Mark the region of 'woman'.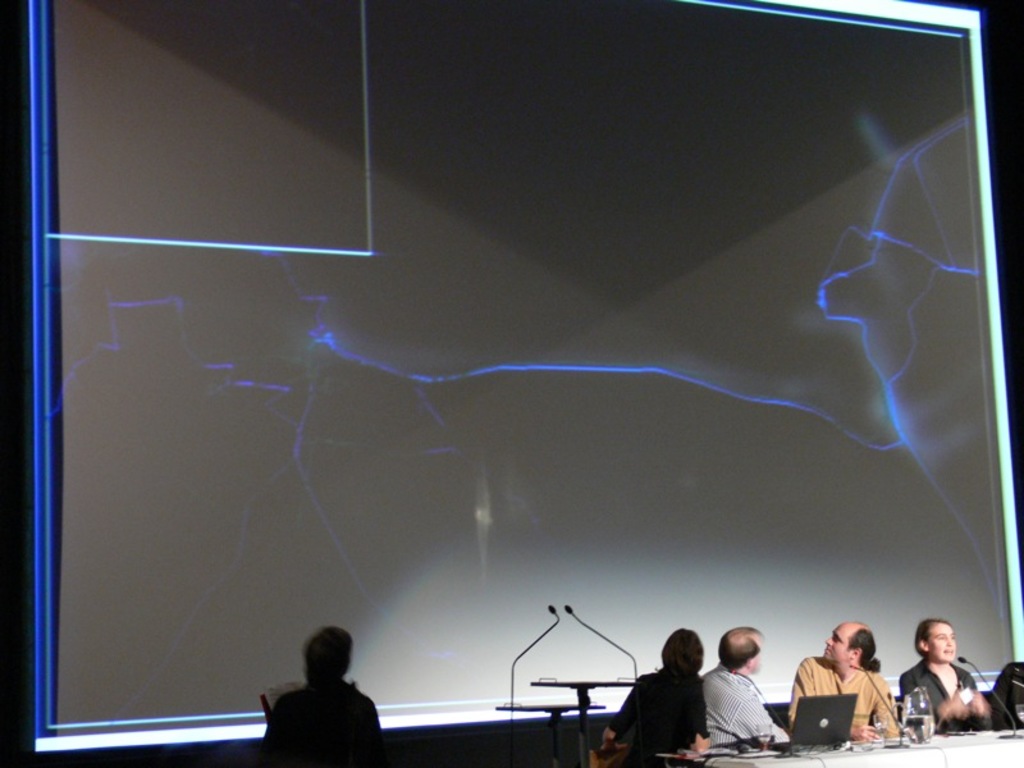
Region: detection(600, 625, 707, 767).
